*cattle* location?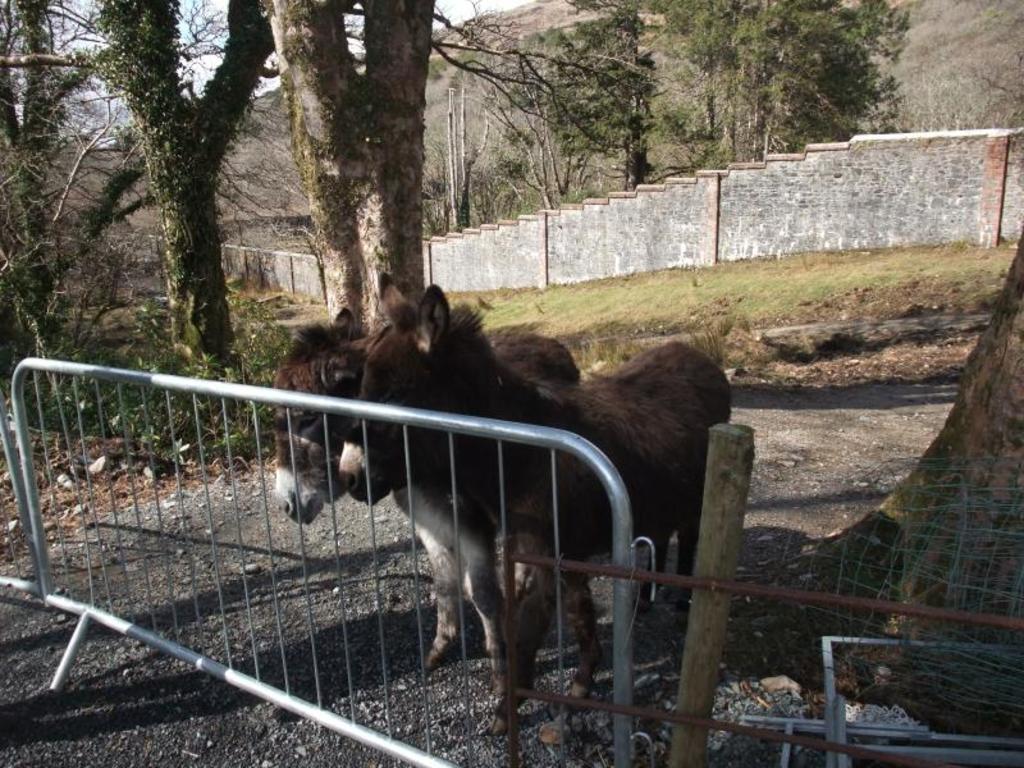
343,282,733,744
